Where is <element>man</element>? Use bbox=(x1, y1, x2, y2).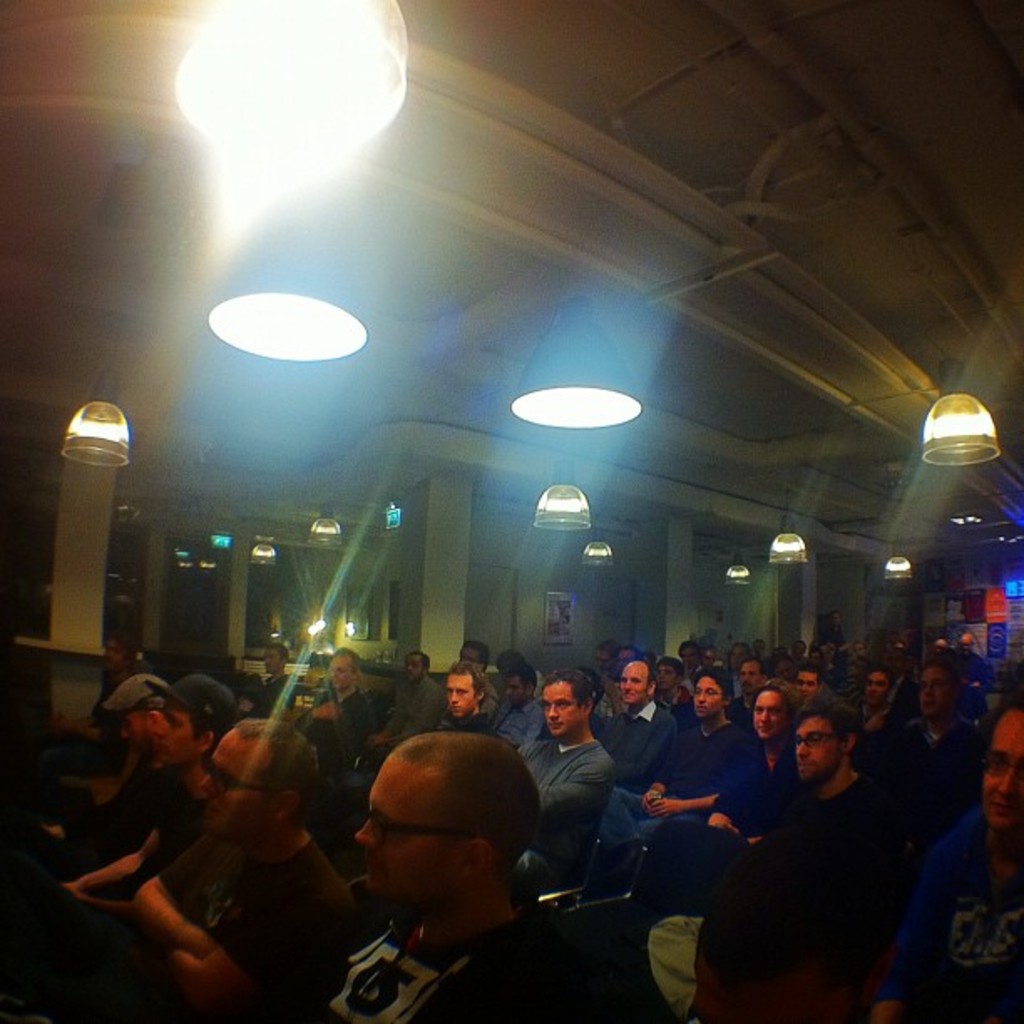
bbox=(435, 666, 494, 733).
